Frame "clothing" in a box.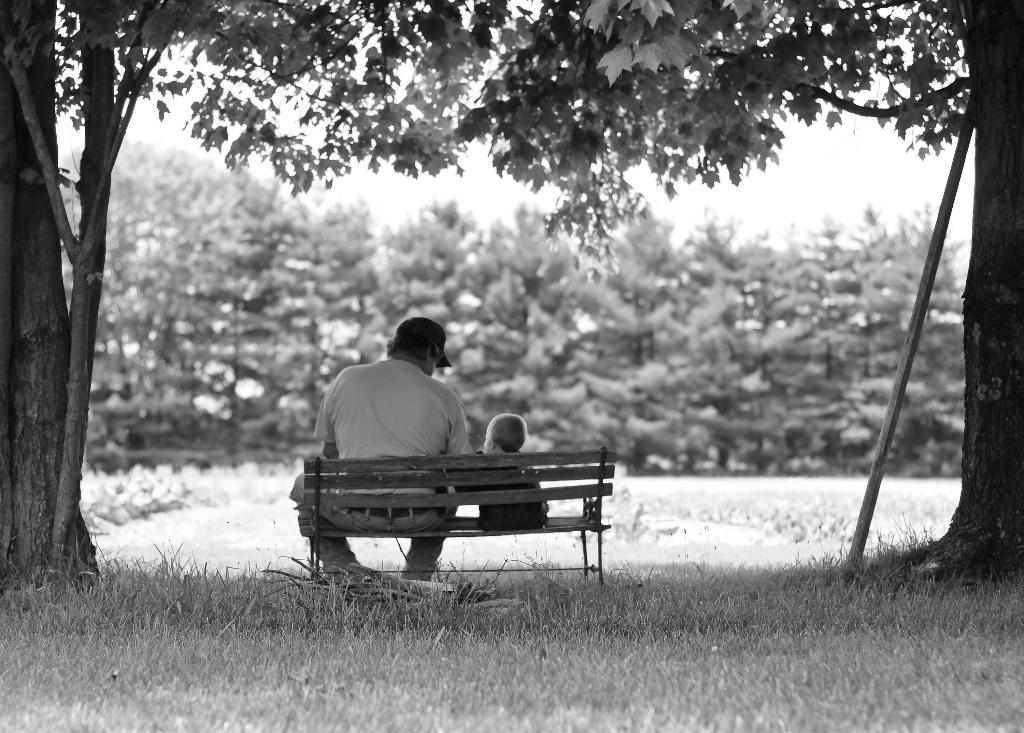
446:449:554:531.
